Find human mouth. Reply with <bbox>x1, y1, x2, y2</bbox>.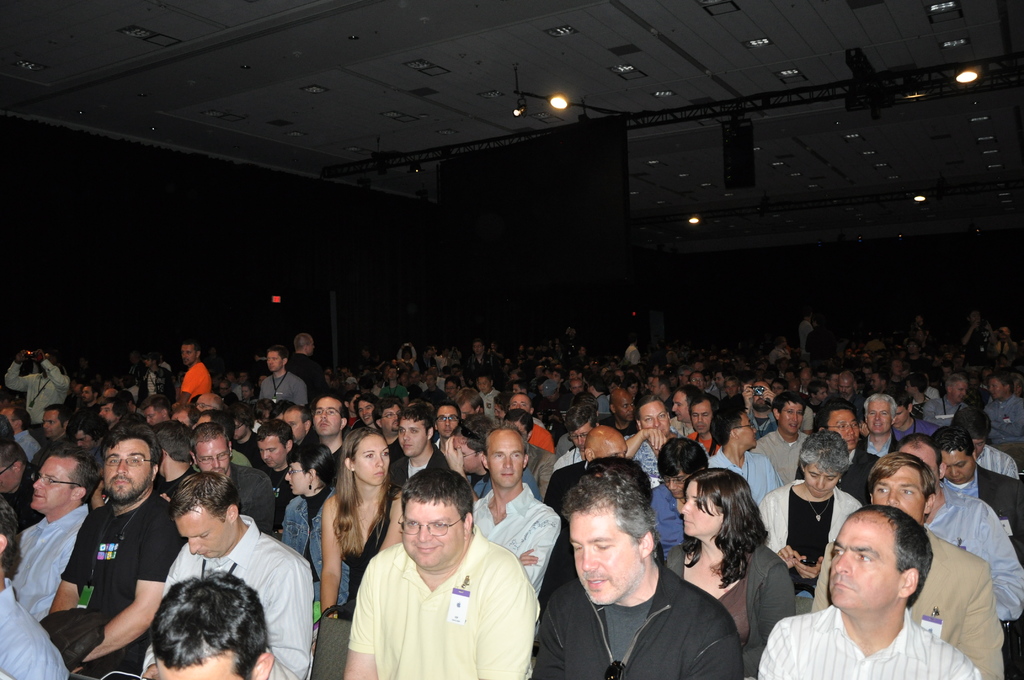
<bbox>401, 442, 412, 449</bbox>.
